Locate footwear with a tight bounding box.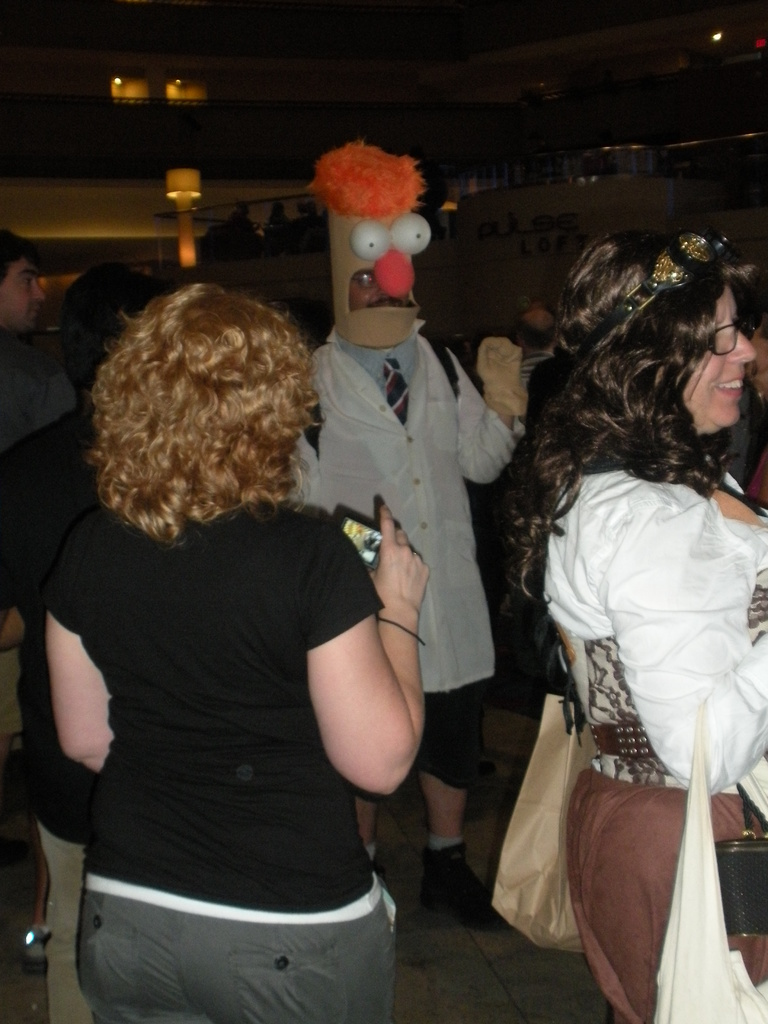
[18,923,54,982].
